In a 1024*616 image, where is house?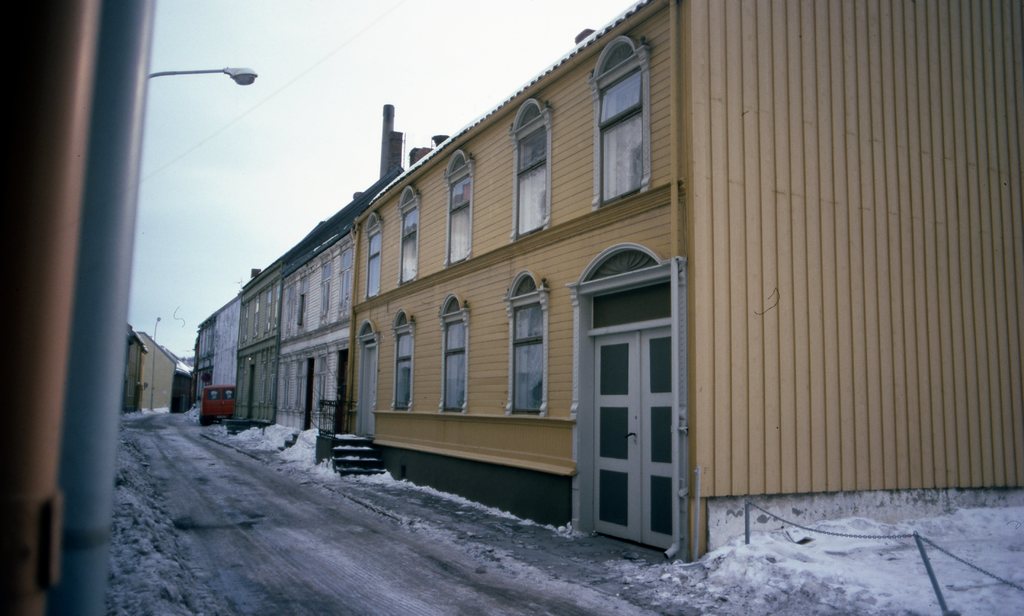
region(267, 103, 459, 471).
